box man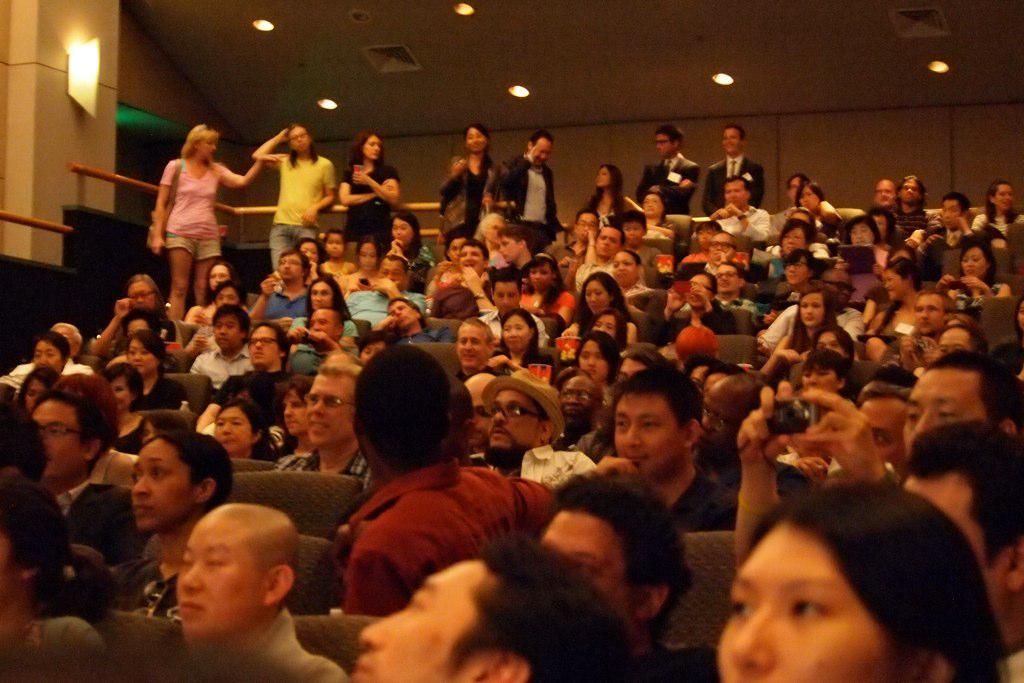
box(251, 251, 315, 320)
